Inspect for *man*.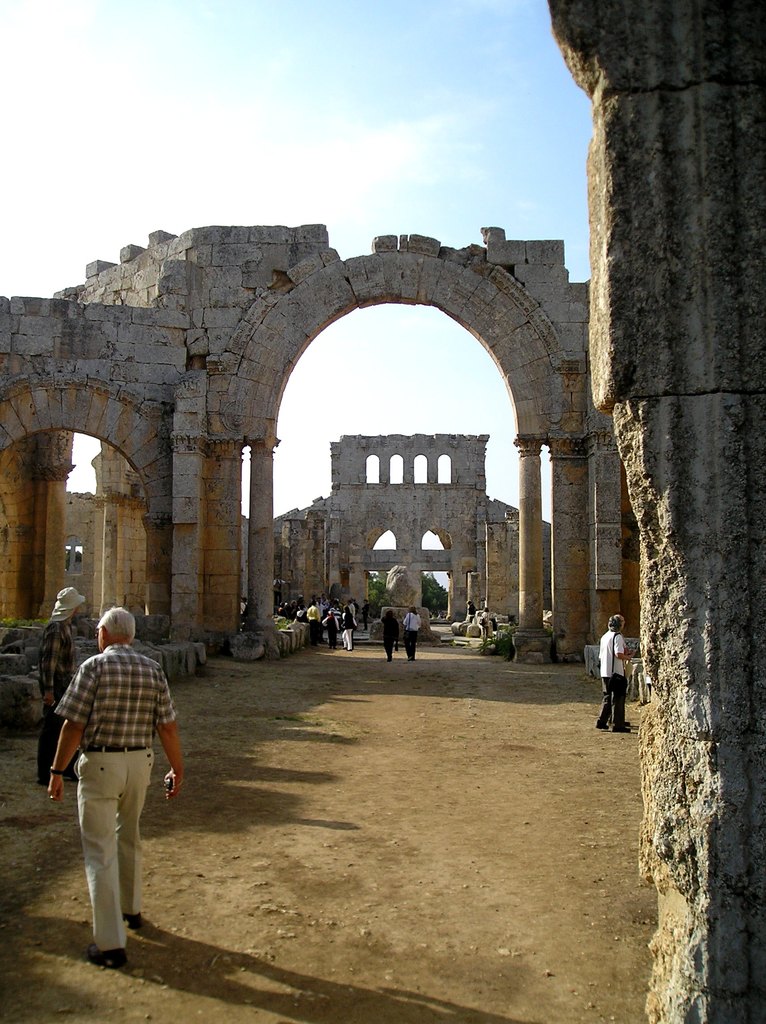
Inspection: {"x1": 305, "y1": 602, "x2": 321, "y2": 647}.
